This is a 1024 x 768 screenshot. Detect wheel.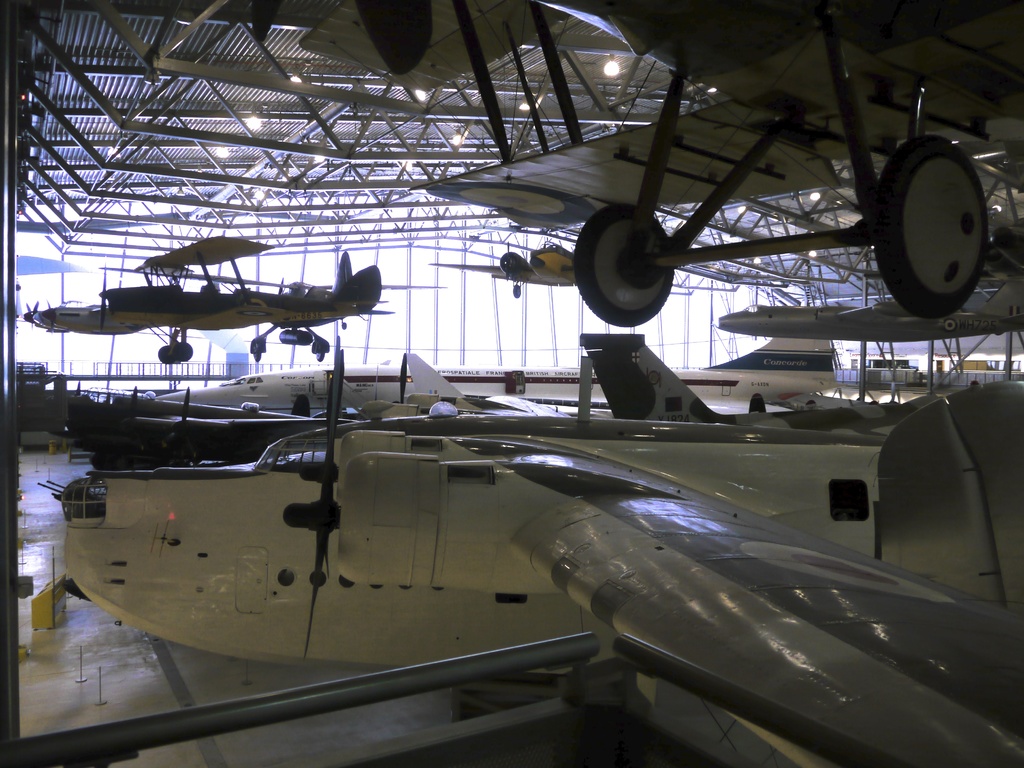
pyautogui.locateOnScreen(170, 341, 194, 364).
